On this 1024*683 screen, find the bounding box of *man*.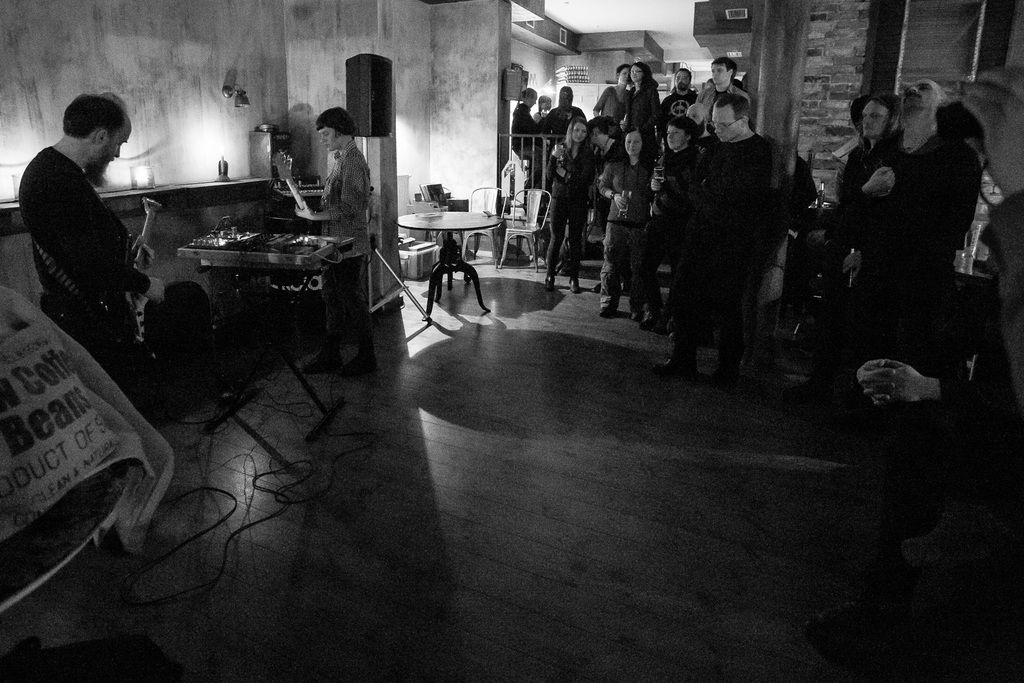
Bounding box: box=[15, 90, 166, 410].
